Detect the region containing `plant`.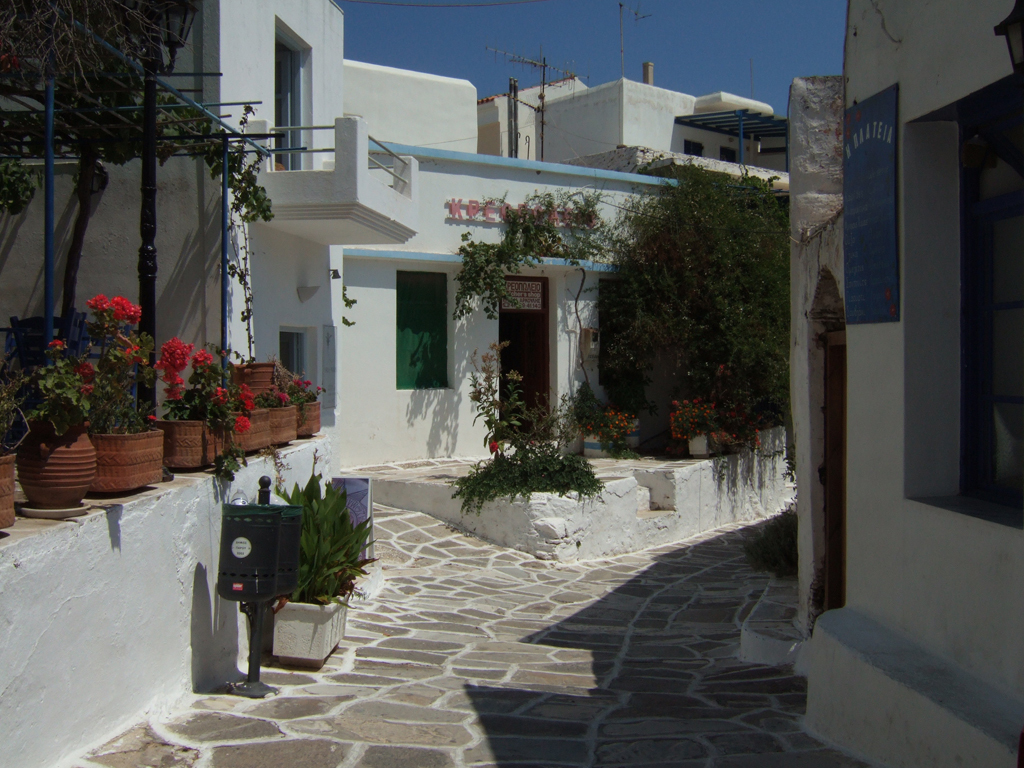
(563, 163, 631, 266).
